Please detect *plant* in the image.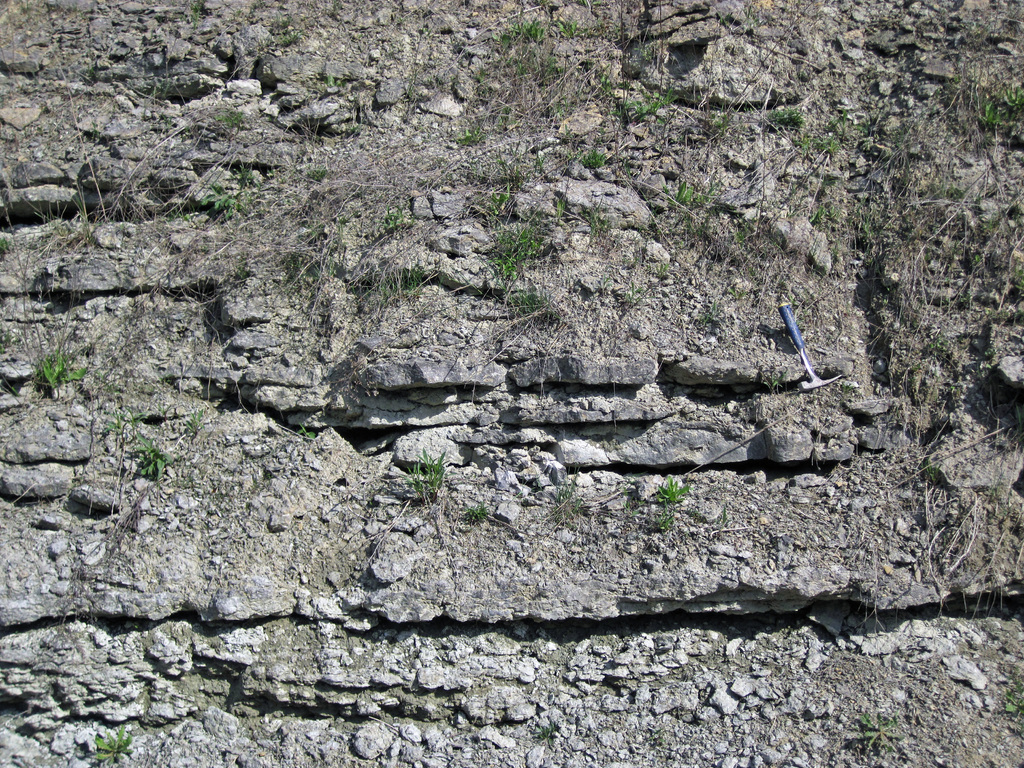
764/367/785/391.
